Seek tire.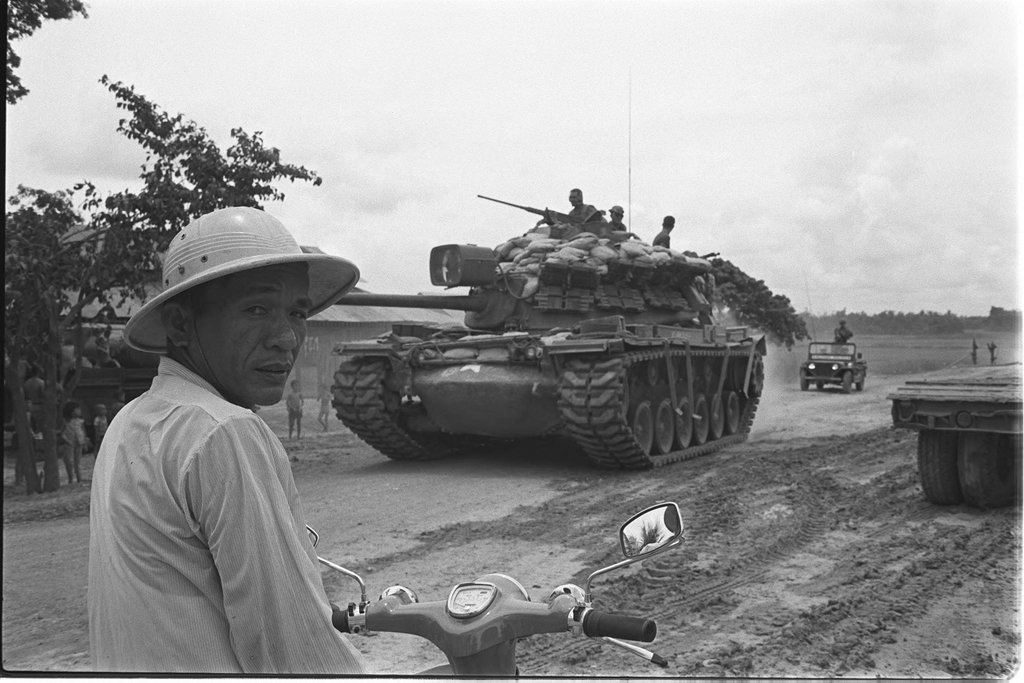
(917, 434, 964, 508).
